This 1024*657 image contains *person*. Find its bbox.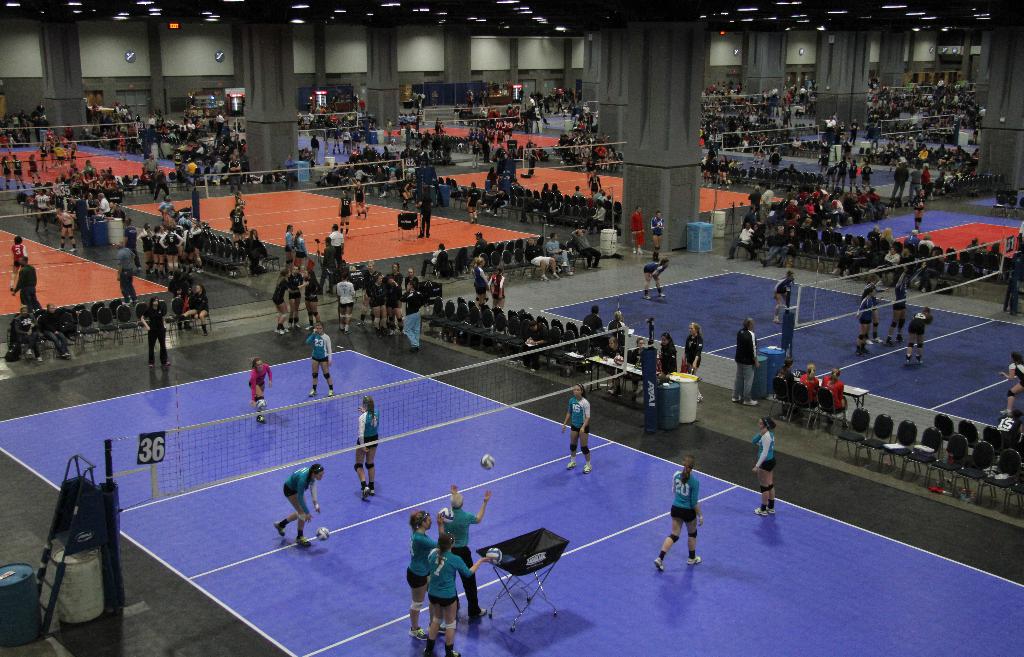
bbox=[454, 487, 493, 618].
